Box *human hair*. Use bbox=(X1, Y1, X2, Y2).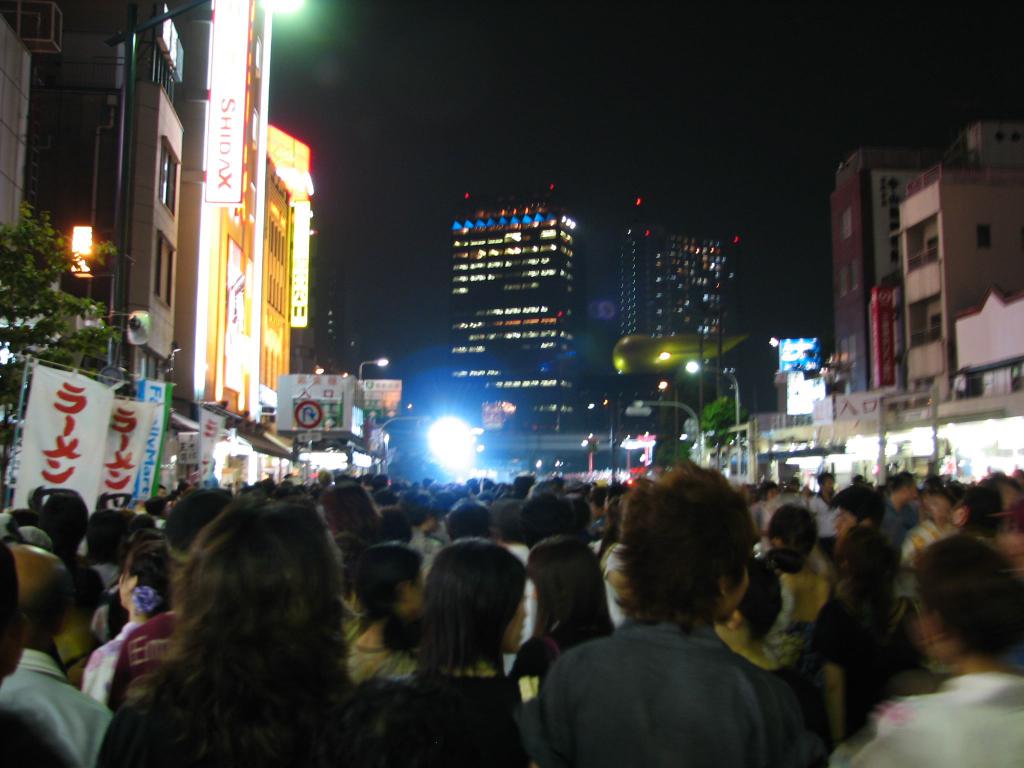
bbox=(408, 537, 532, 677).
